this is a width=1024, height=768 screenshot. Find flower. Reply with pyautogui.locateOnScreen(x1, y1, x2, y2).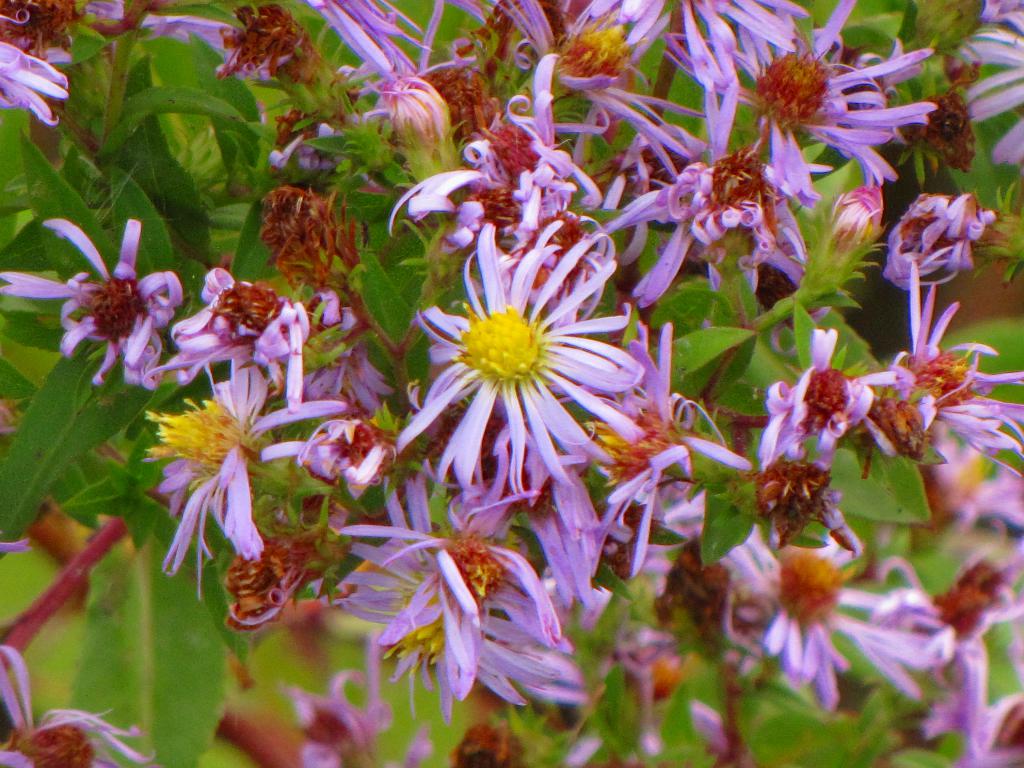
pyautogui.locateOnScreen(0, 214, 198, 388).
